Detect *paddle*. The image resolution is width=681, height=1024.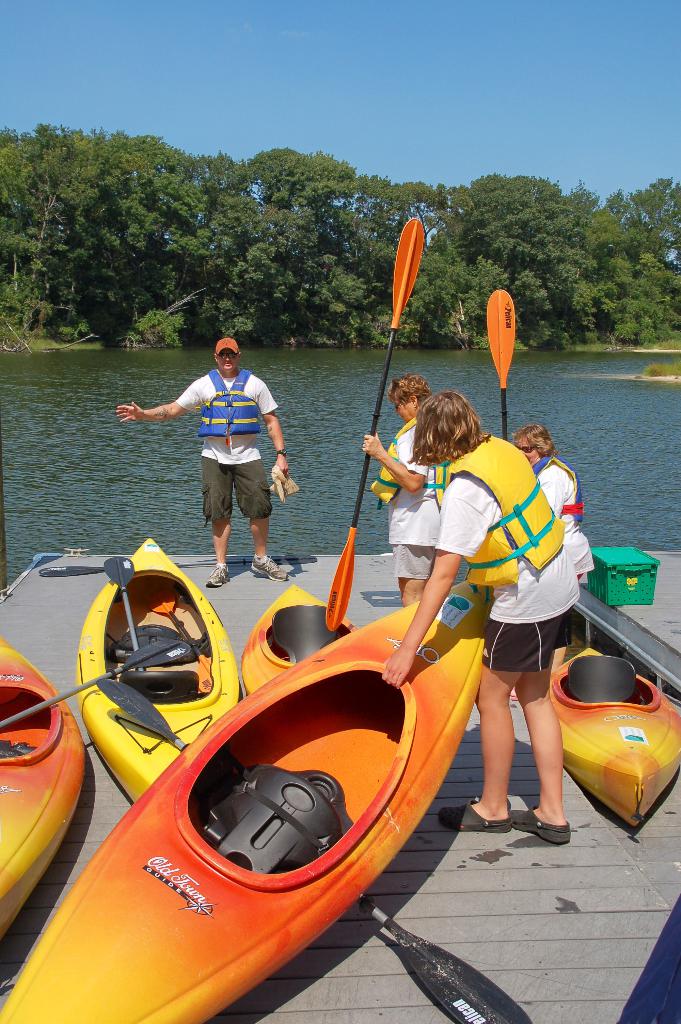
bbox=[104, 556, 140, 675].
